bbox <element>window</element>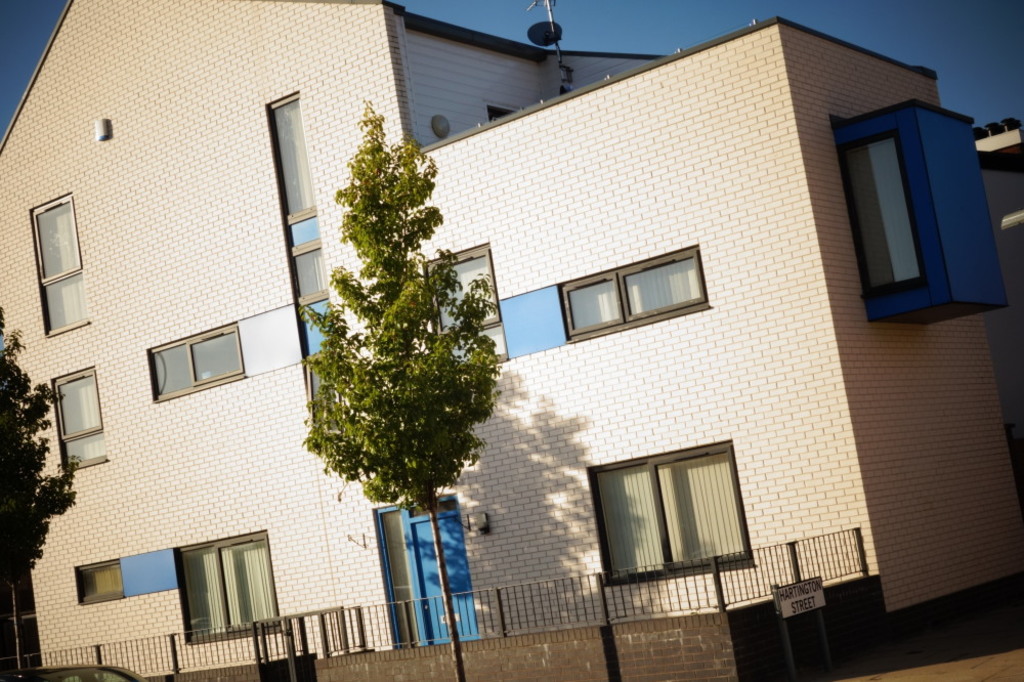
select_region(50, 366, 109, 470)
